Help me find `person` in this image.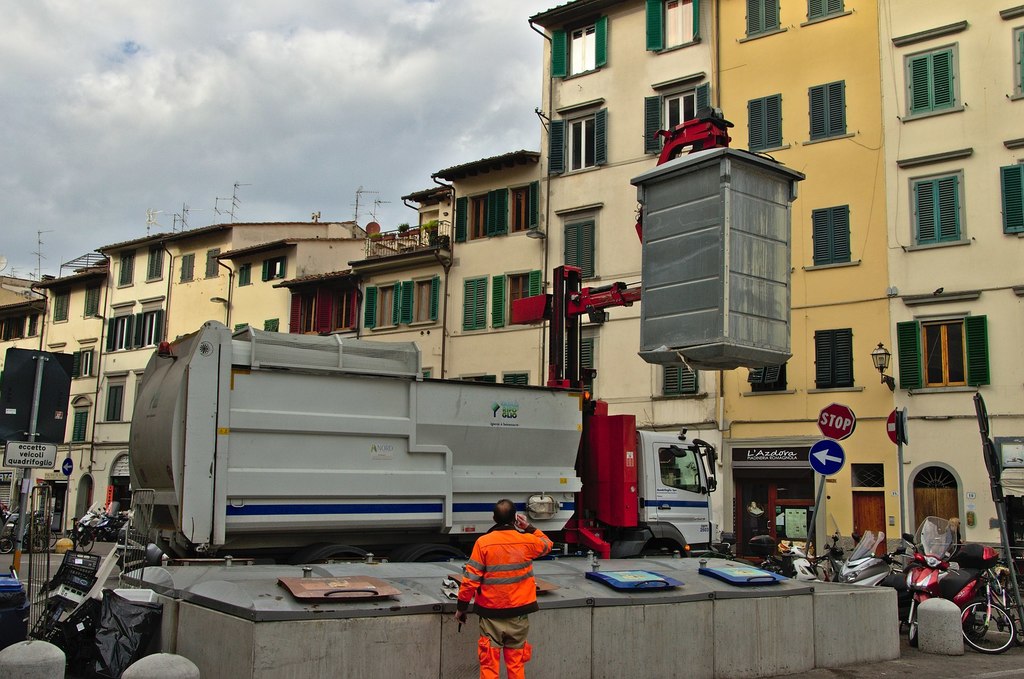
Found it: detection(942, 517, 966, 558).
